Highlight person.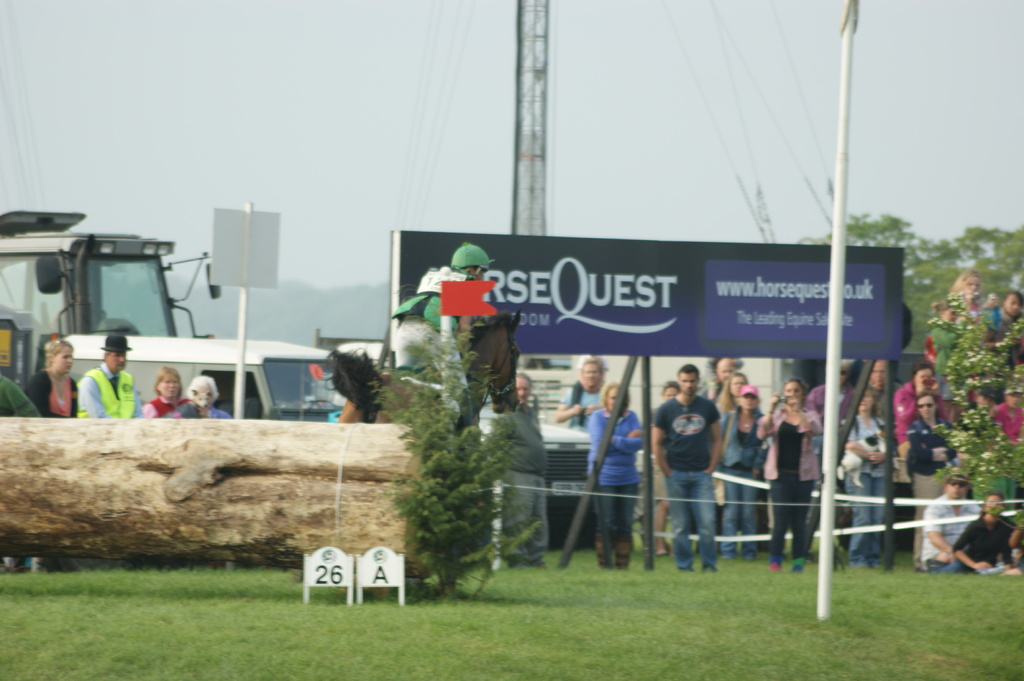
Highlighted region: box=[166, 377, 231, 425].
